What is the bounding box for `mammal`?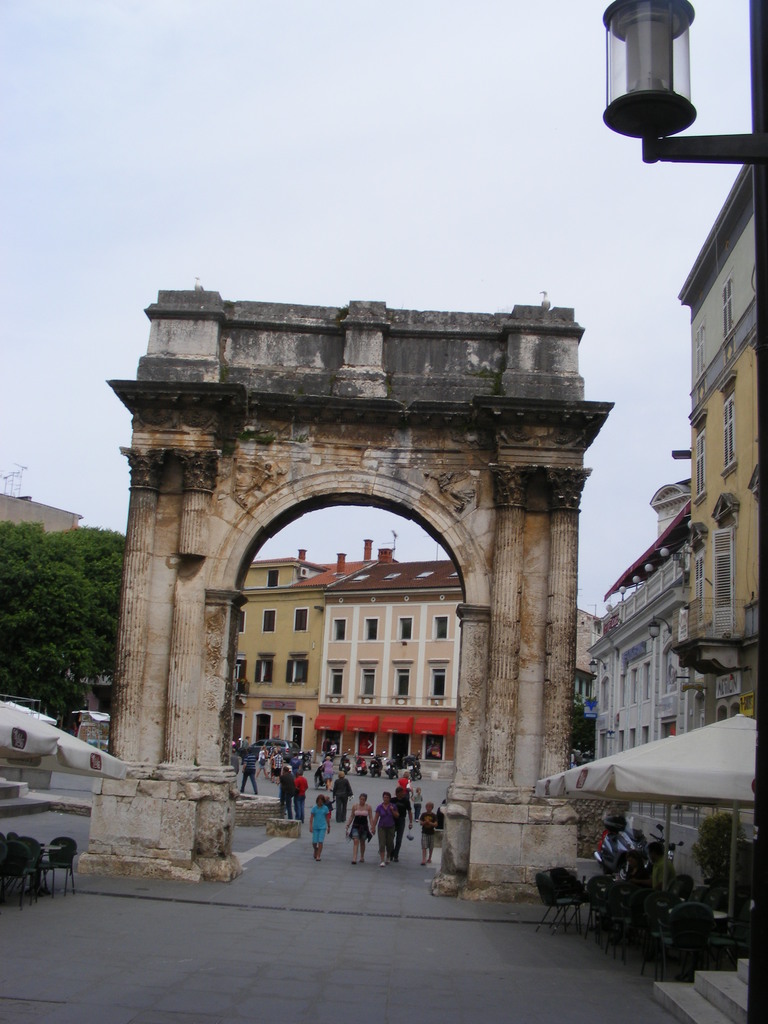
{"x1": 392, "y1": 785, "x2": 415, "y2": 849}.
